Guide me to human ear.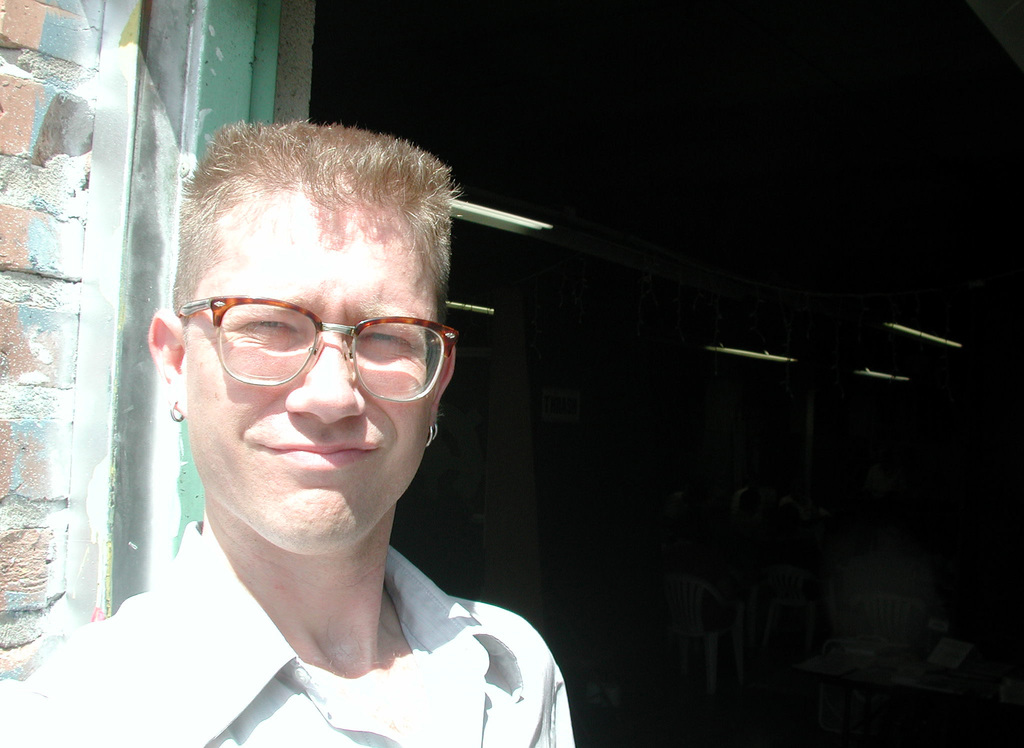
Guidance: l=430, t=345, r=456, b=428.
